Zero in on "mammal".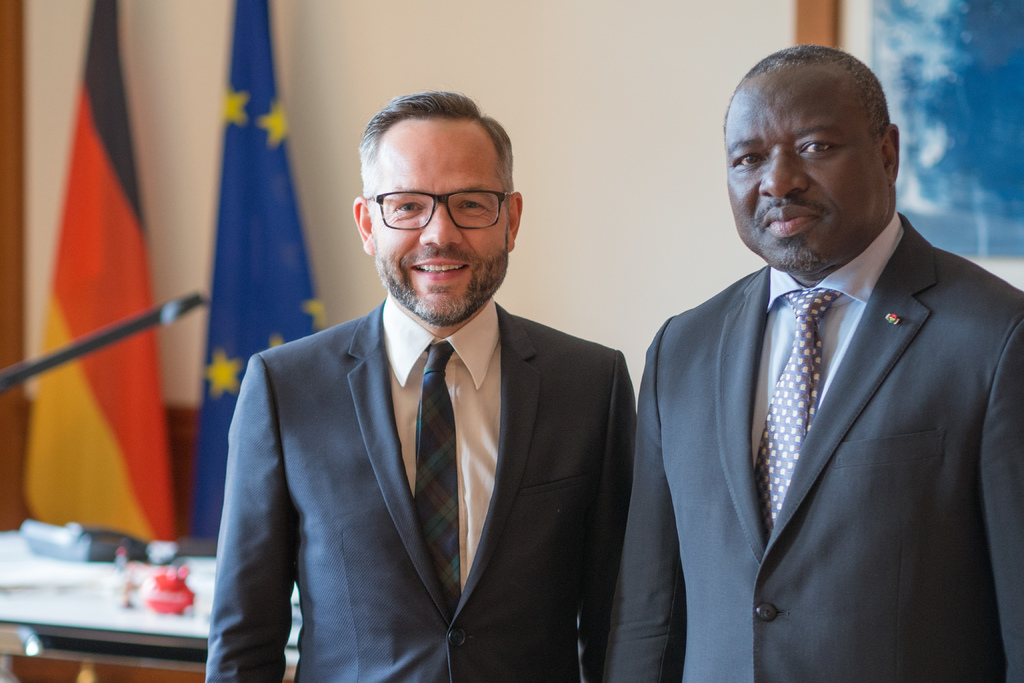
Zeroed in: <bbox>586, 38, 1023, 682</bbox>.
